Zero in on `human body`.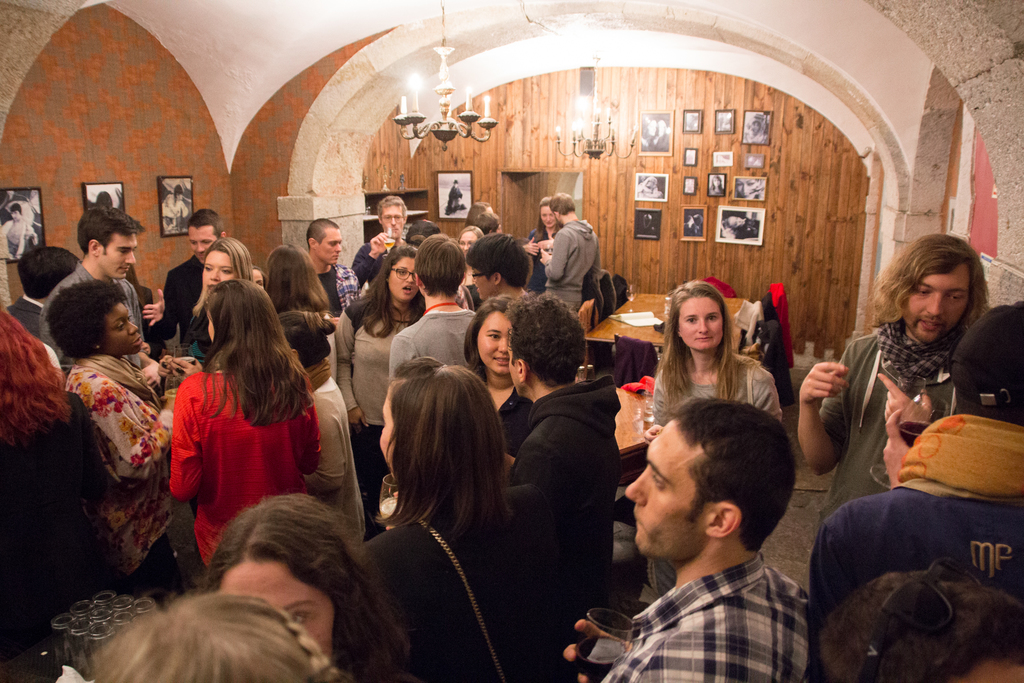
Zeroed in: 3 226 44 252.
